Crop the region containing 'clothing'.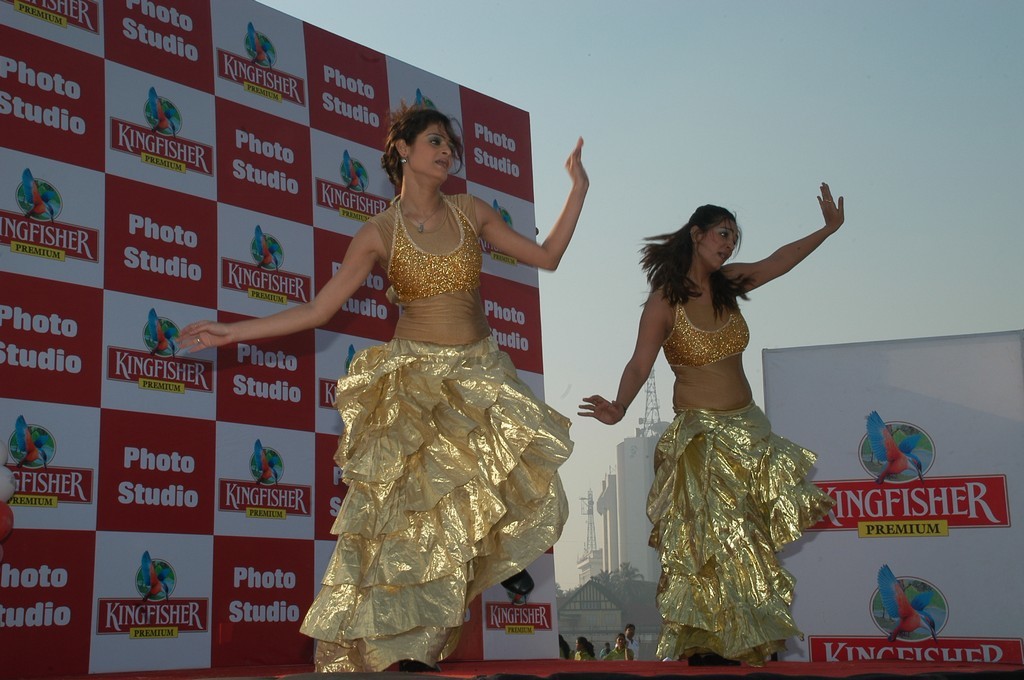
Crop region: rect(289, 191, 572, 671).
